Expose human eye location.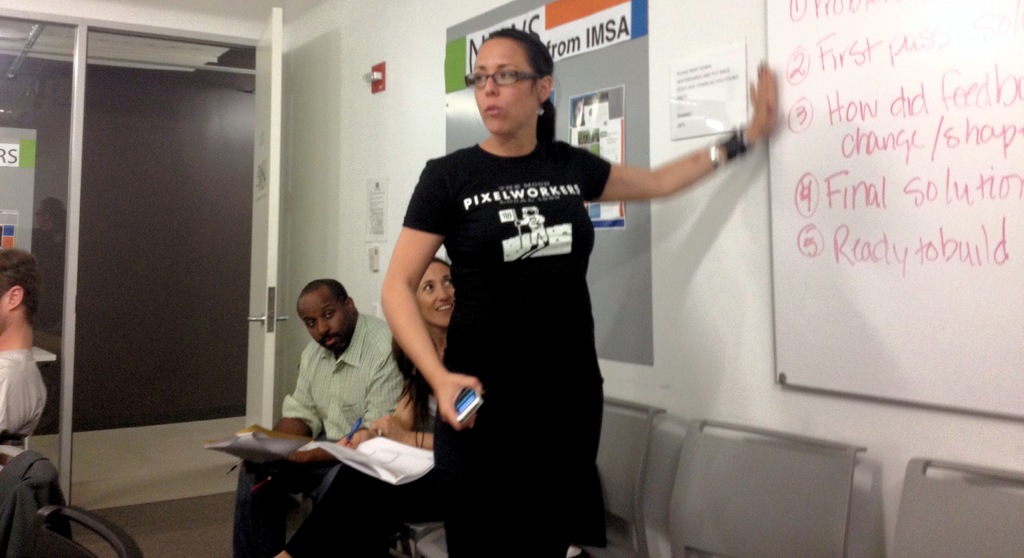
Exposed at [left=323, top=306, right=336, bottom=319].
